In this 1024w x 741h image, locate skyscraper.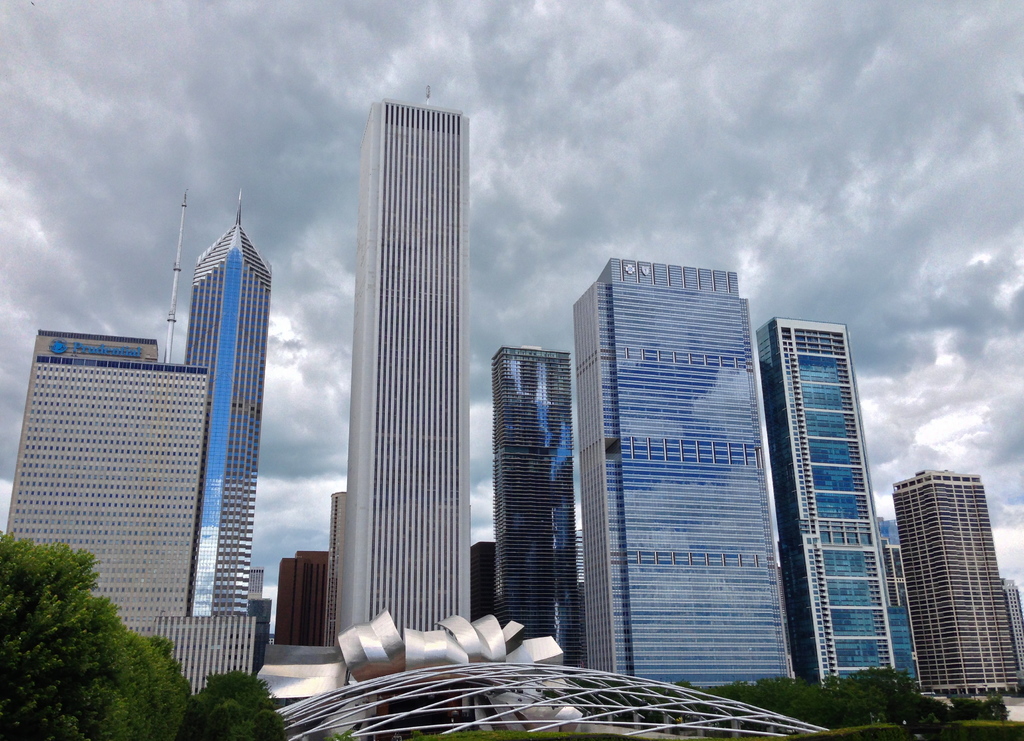
Bounding box: bbox(322, 486, 342, 660).
